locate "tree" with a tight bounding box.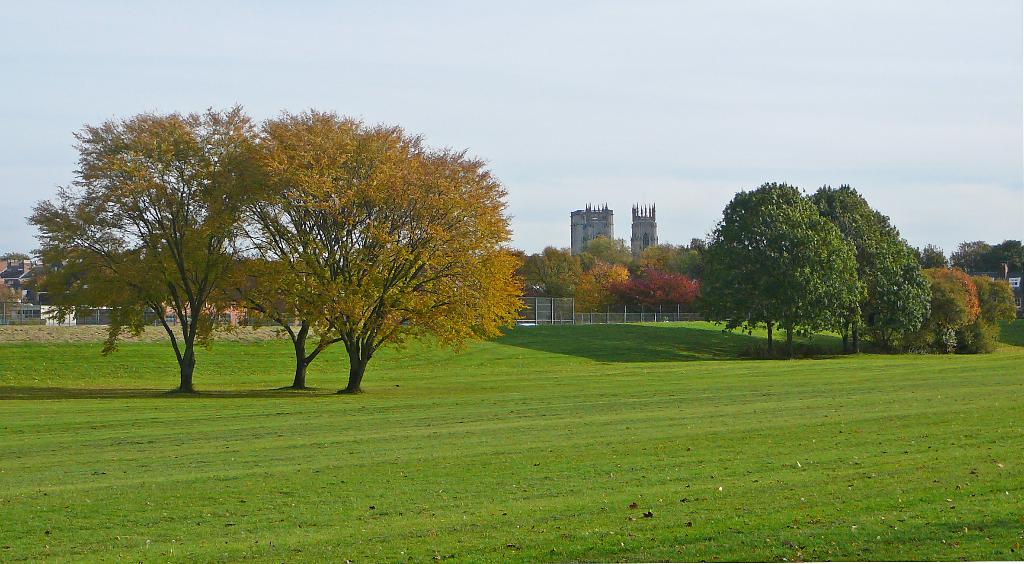
bbox(327, 118, 529, 383).
